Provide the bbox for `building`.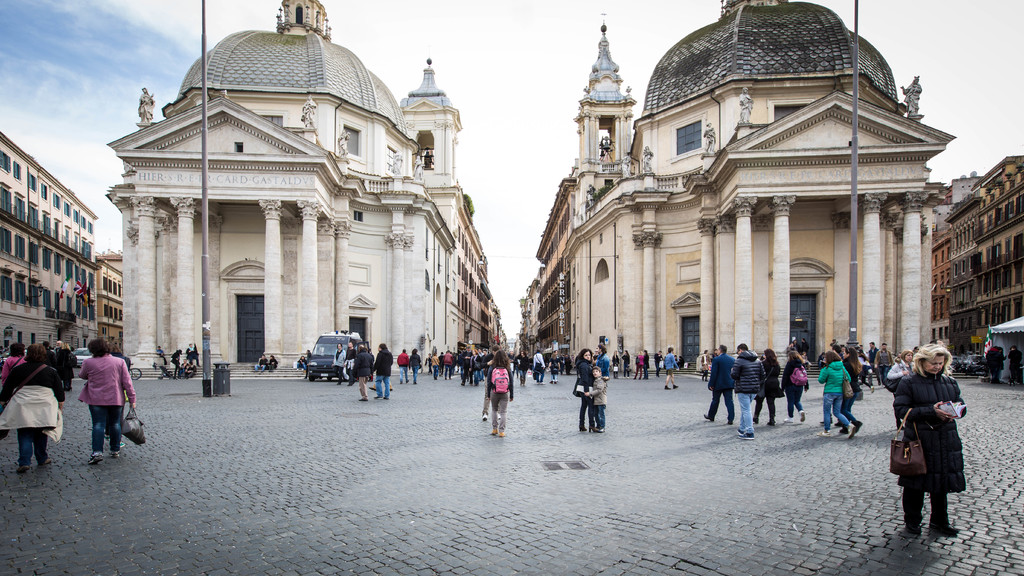
92,248,123,358.
